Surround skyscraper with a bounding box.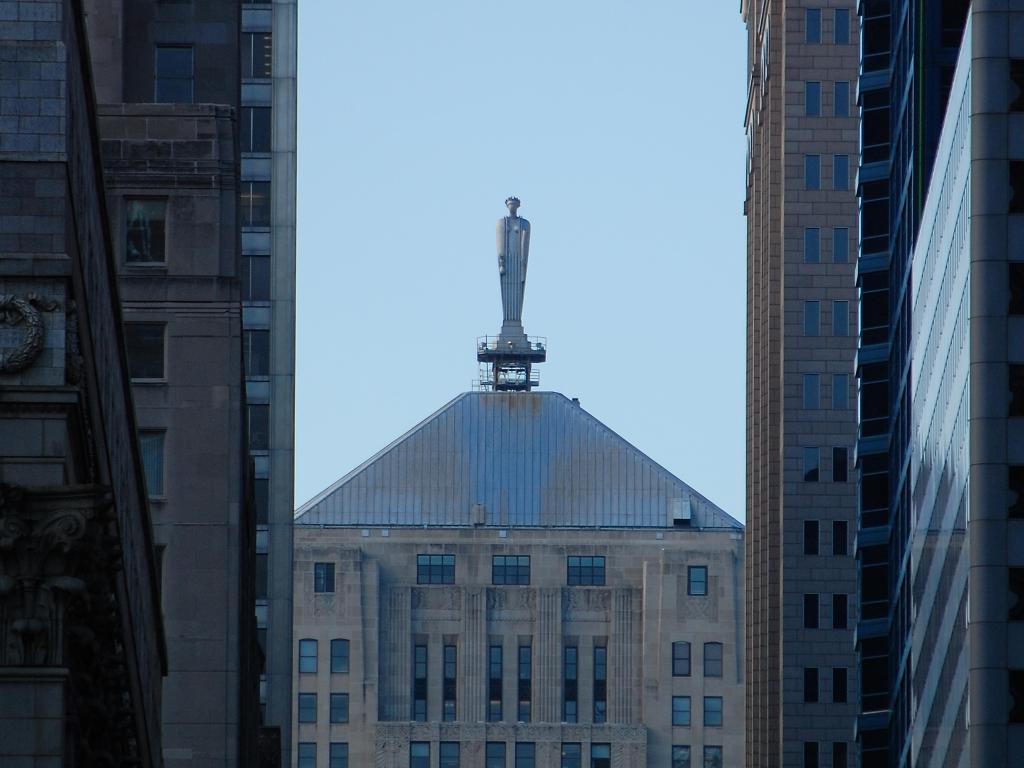
(x1=84, y1=0, x2=243, y2=765).
